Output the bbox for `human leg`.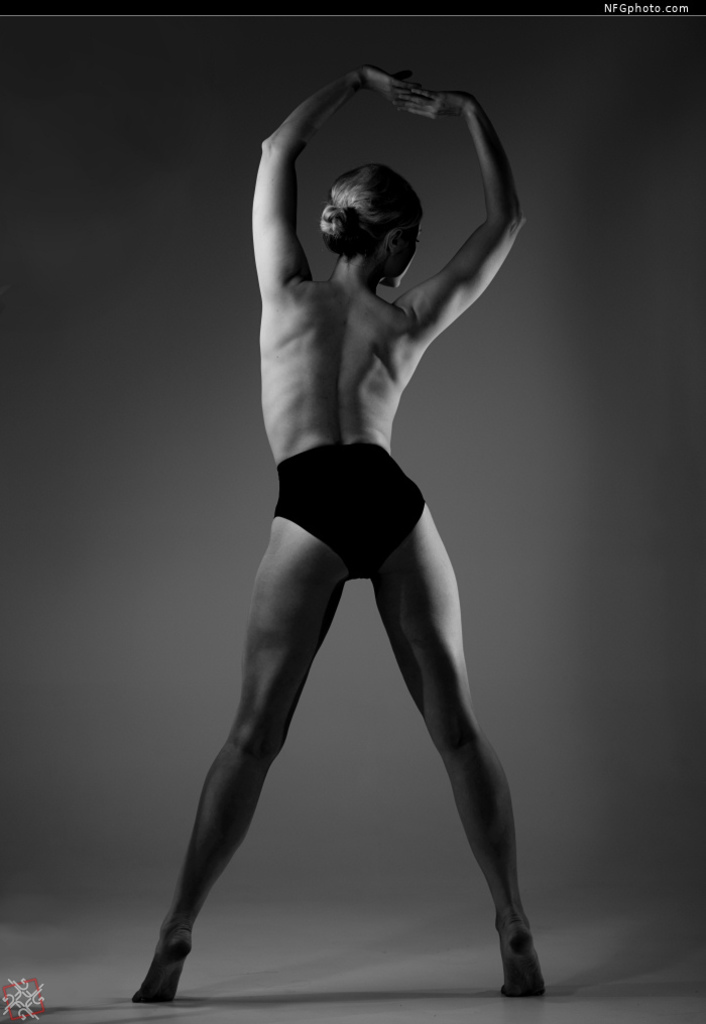
(left=373, top=477, right=553, bottom=989).
